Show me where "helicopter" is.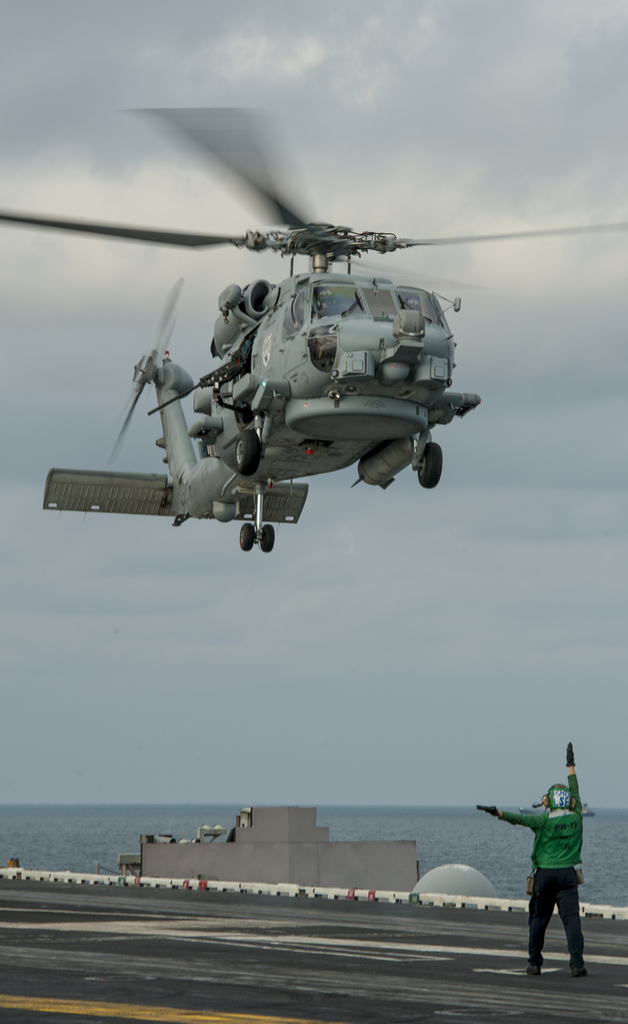
"helicopter" is at bbox(16, 107, 569, 556).
